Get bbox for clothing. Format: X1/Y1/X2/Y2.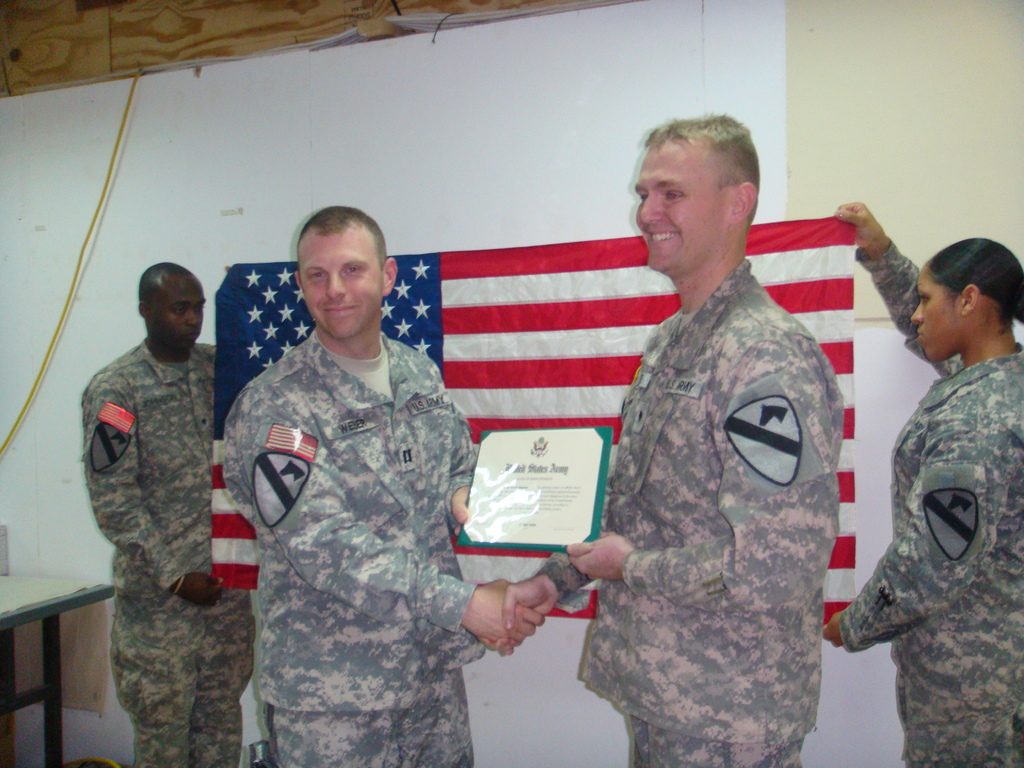
228/317/510/767.
